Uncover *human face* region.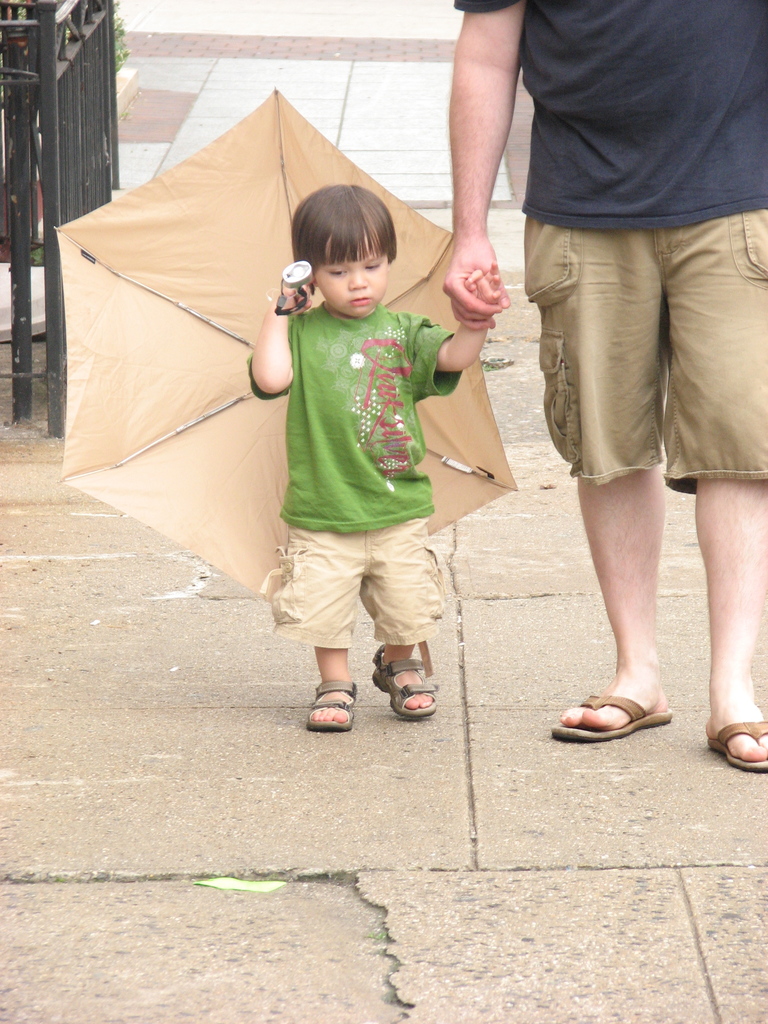
Uncovered: [317,232,387,316].
